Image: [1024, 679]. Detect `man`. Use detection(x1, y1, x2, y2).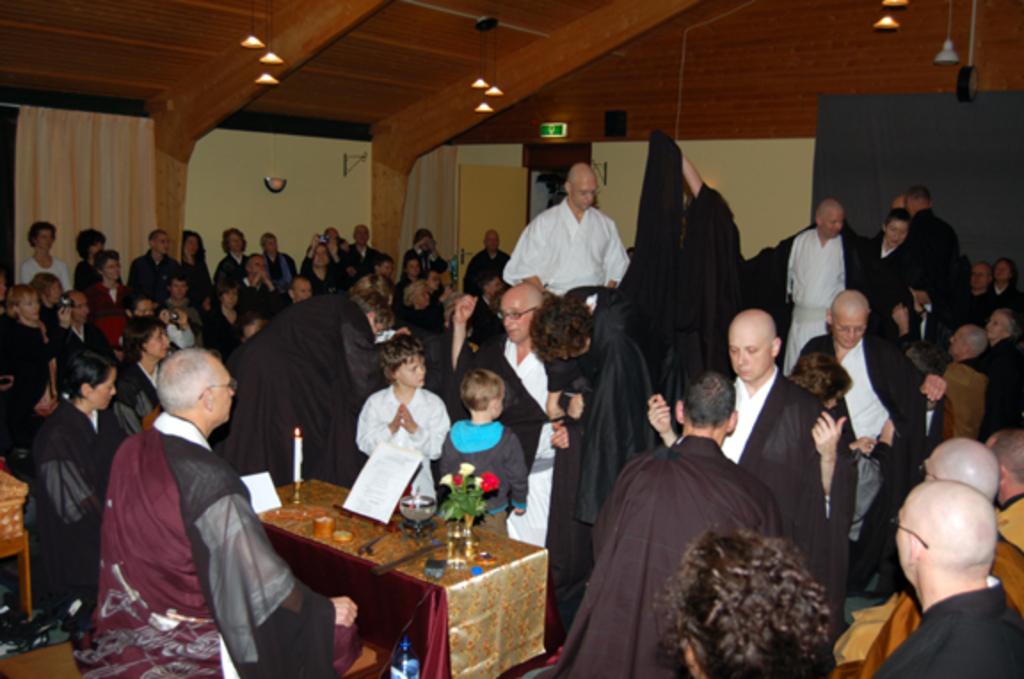
detection(466, 233, 507, 290).
